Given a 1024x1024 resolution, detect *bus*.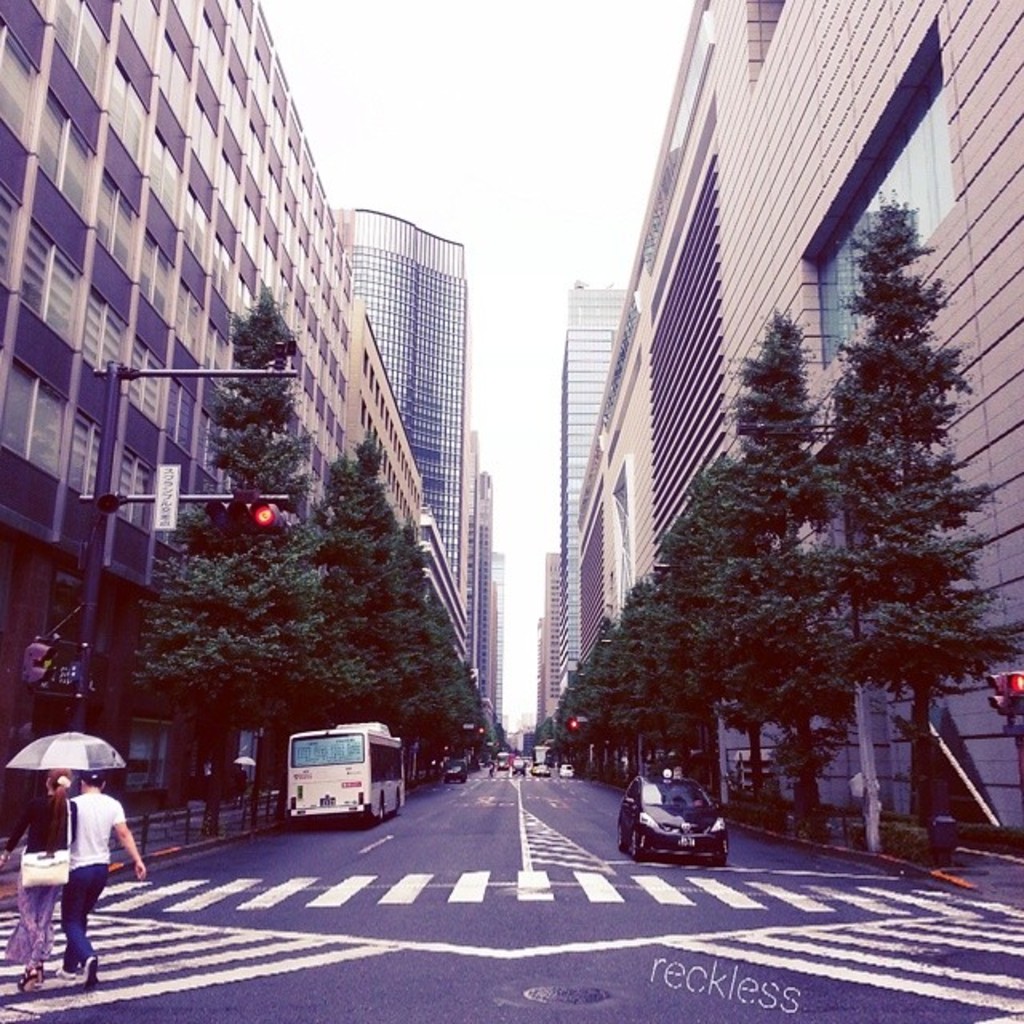
<box>531,744,555,766</box>.
